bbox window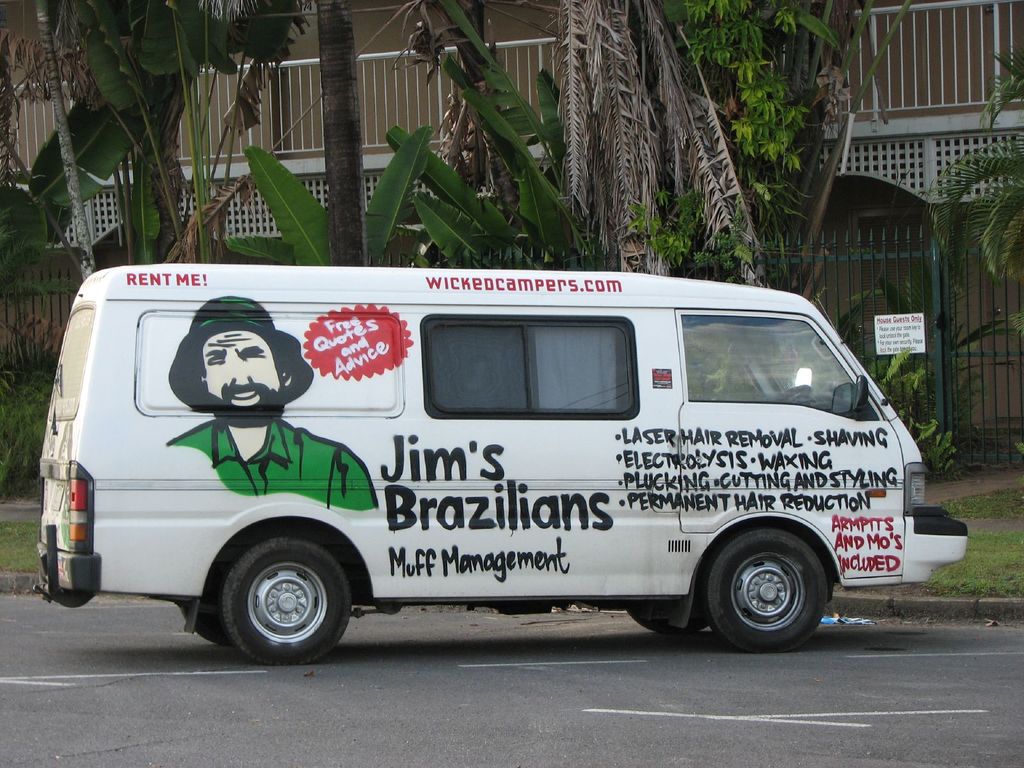
box=[419, 316, 639, 417]
